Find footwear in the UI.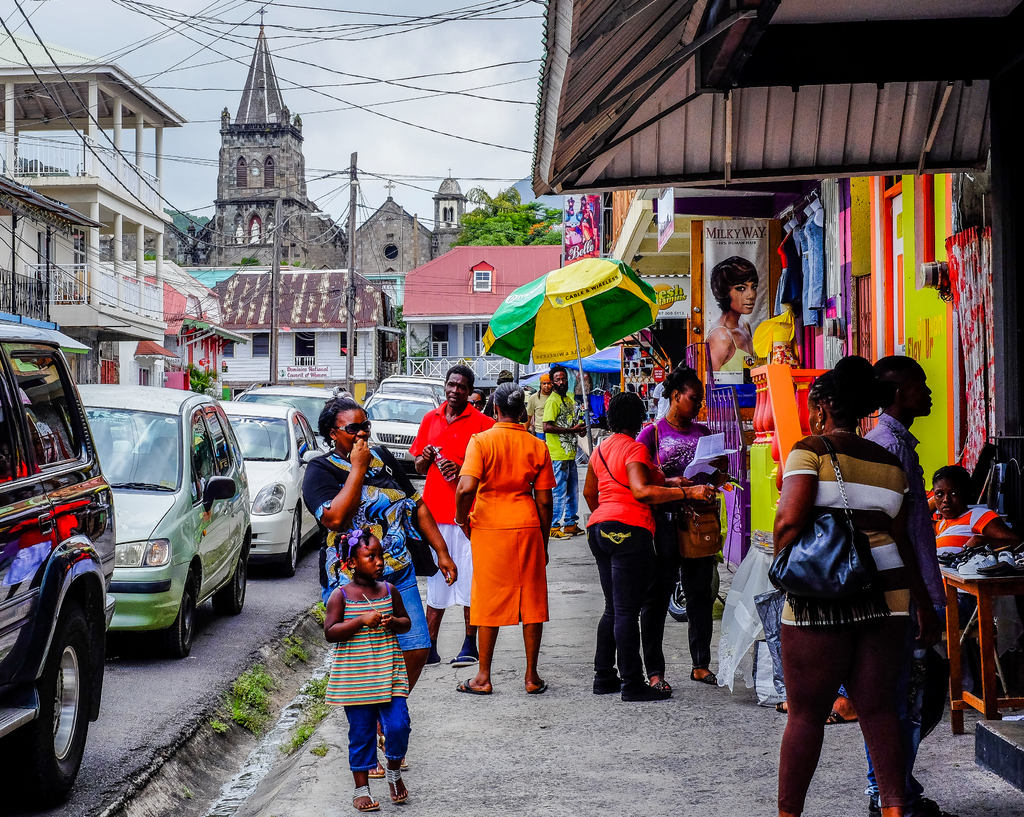
UI element at pyautogui.locateOnScreen(867, 795, 939, 816).
